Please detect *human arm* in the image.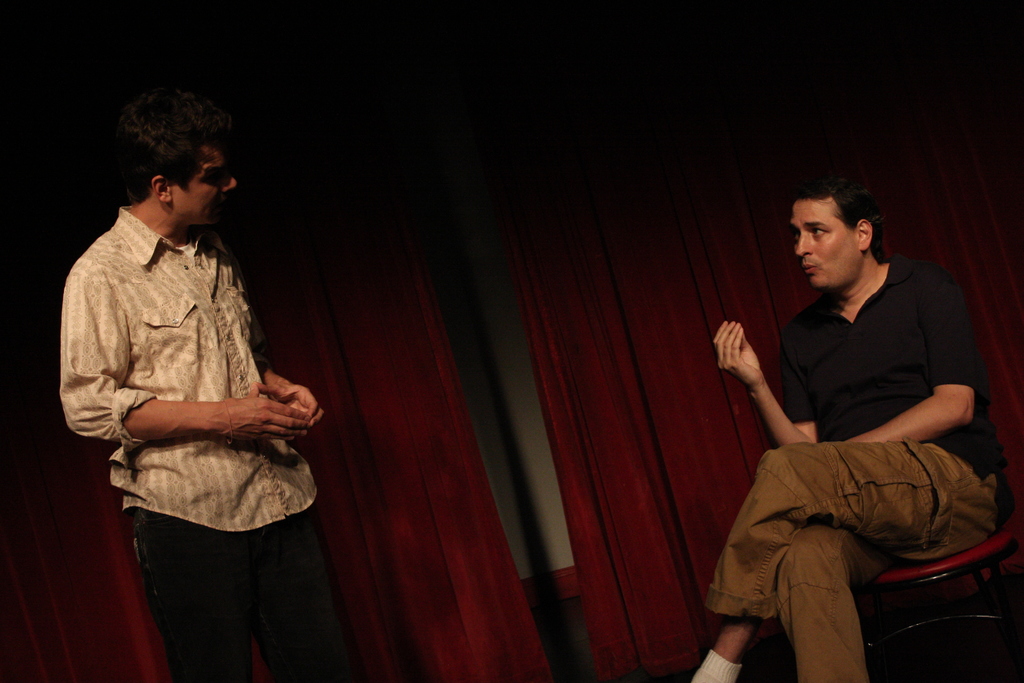
region(58, 258, 322, 454).
